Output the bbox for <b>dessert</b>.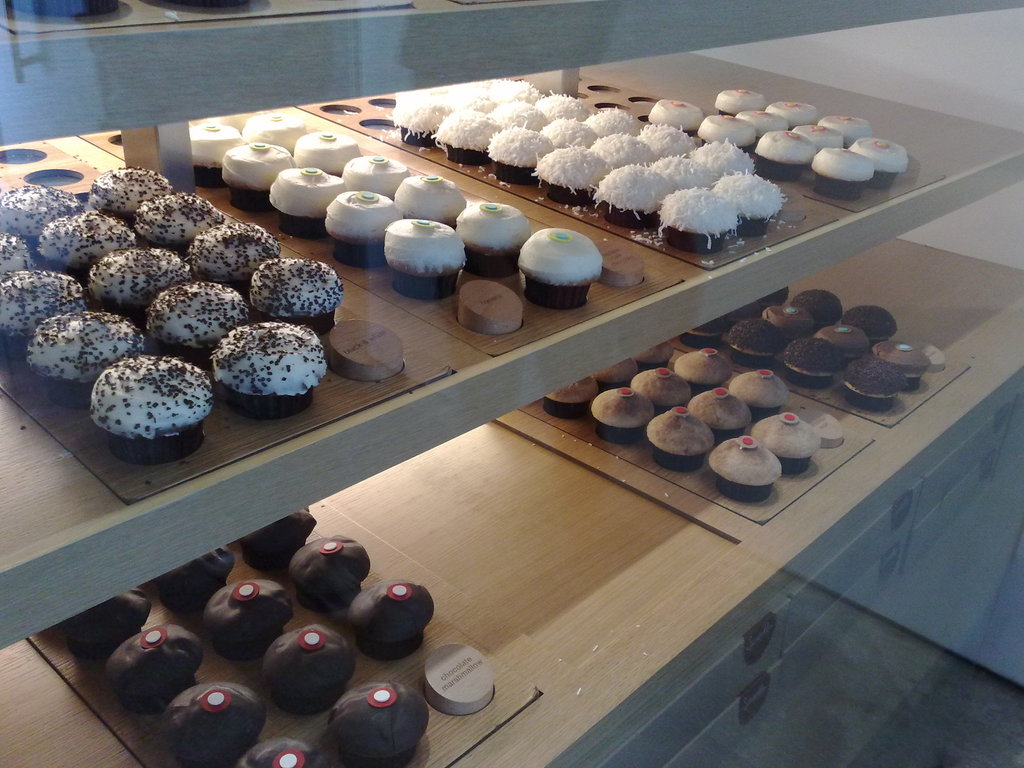
[left=4, top=269, right=88, bottom=350].
